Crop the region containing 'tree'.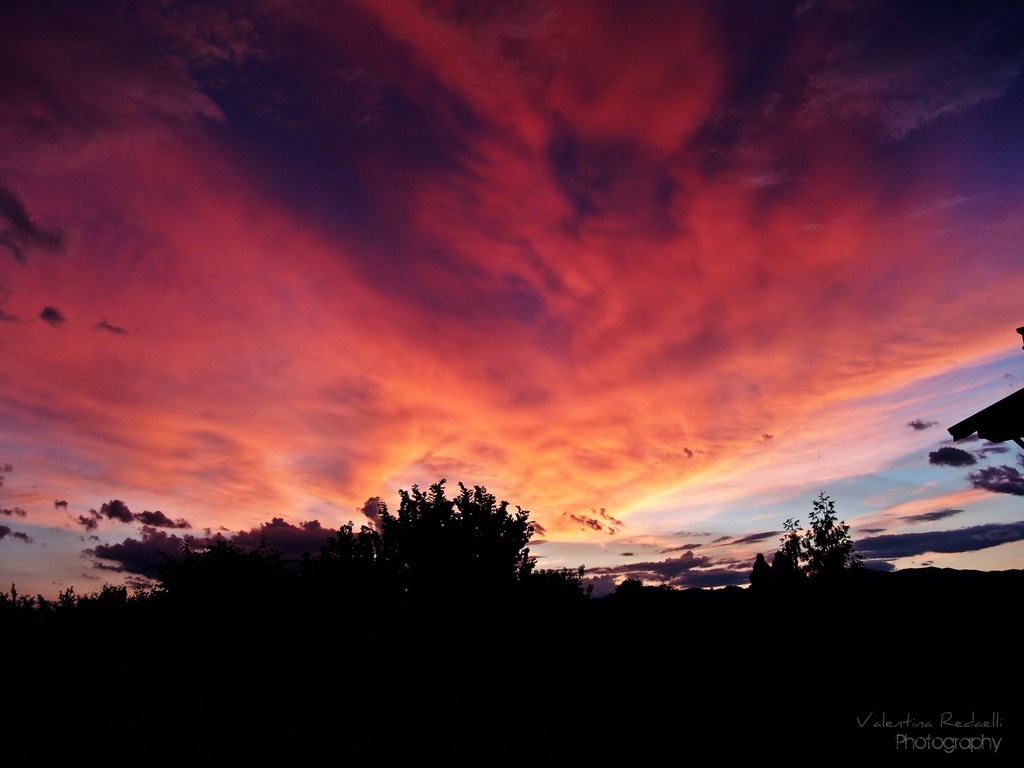
Crop region: (782,493,870,589).
